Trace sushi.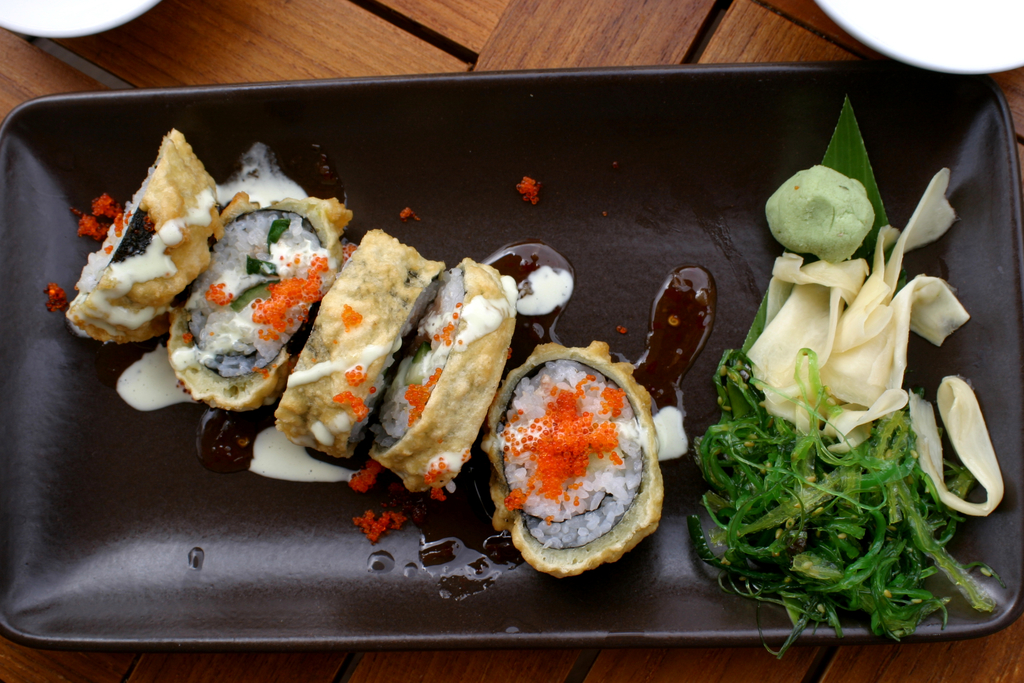
Traced to bbox=(483, 355, 675, 577).
